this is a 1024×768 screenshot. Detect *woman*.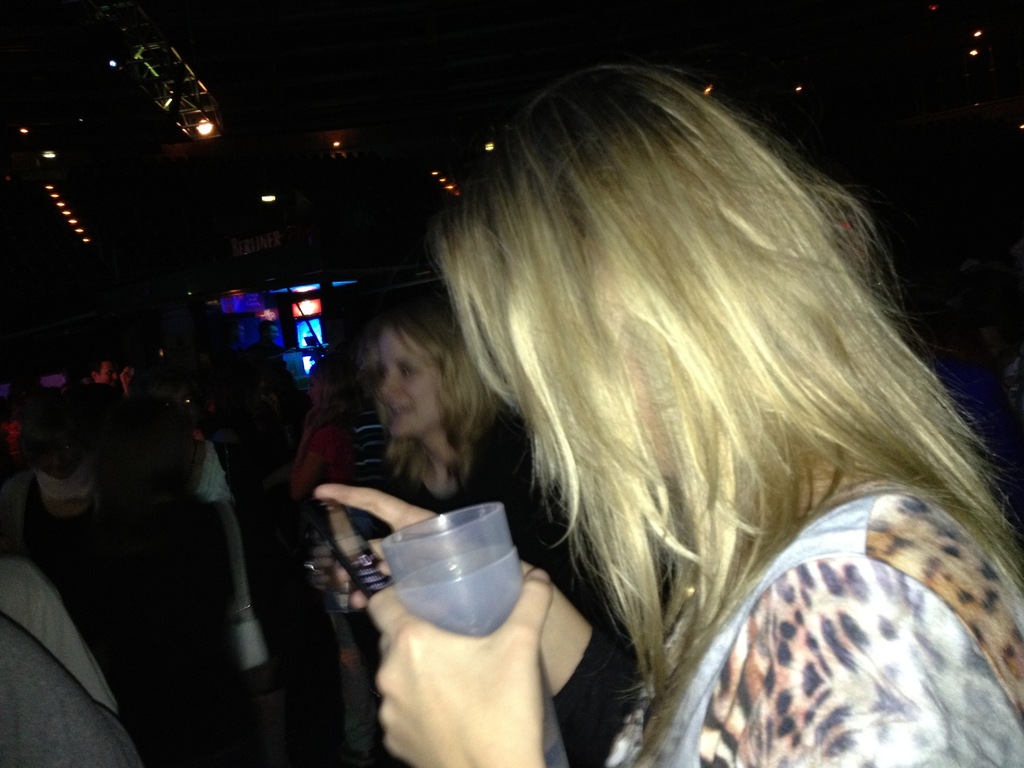
bbox(305, 311, 645, 767).
